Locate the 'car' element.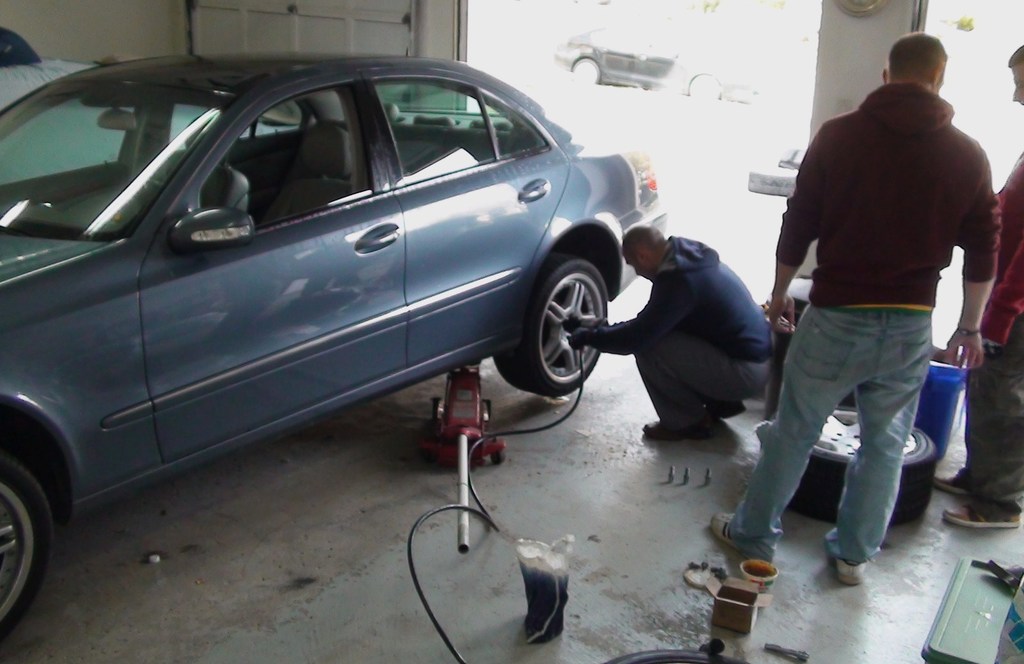
Element bbox: 550/24/733/101.
